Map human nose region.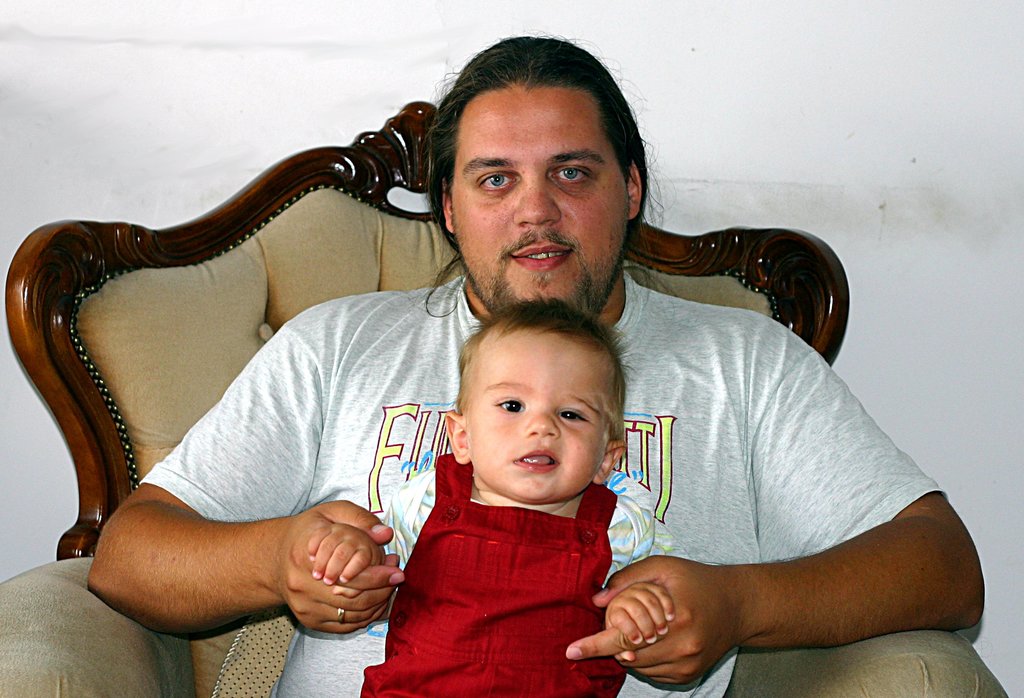
Mapped to l=515, t=178, r=560, b=223.
